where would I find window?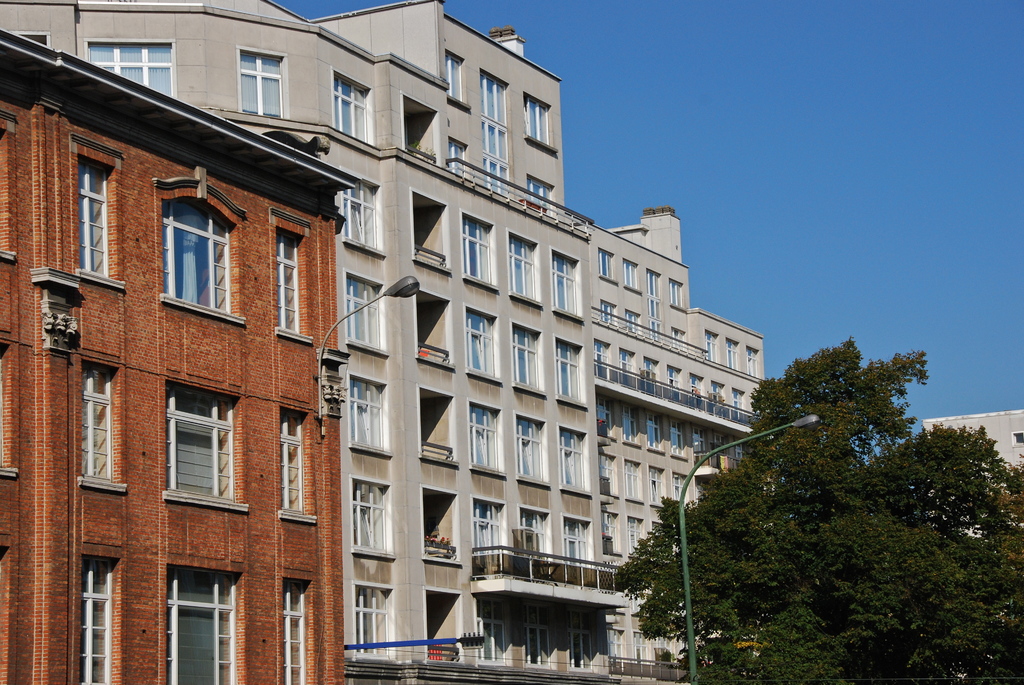
At [left=529, top=172, right=548, bottom=216].
